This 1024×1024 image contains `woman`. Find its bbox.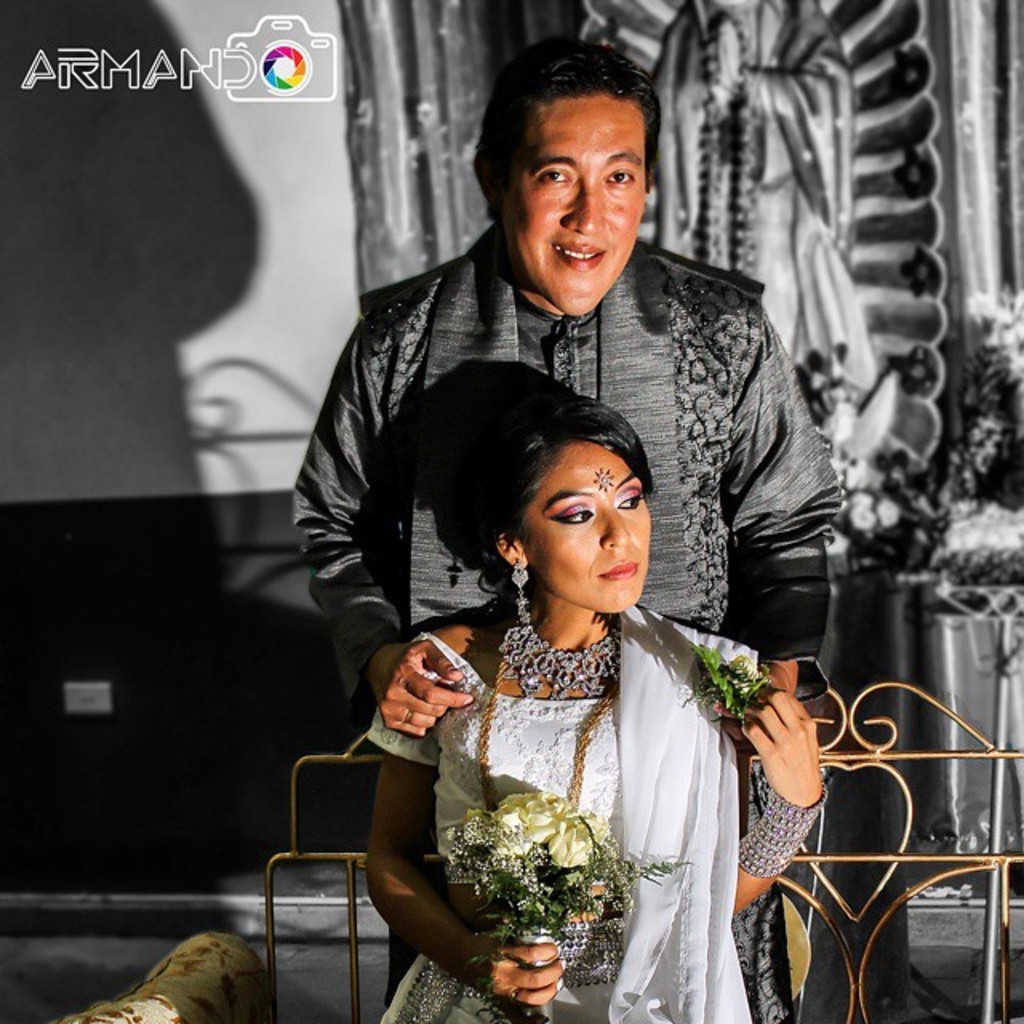
locate(360, 294, 805, 1014).
